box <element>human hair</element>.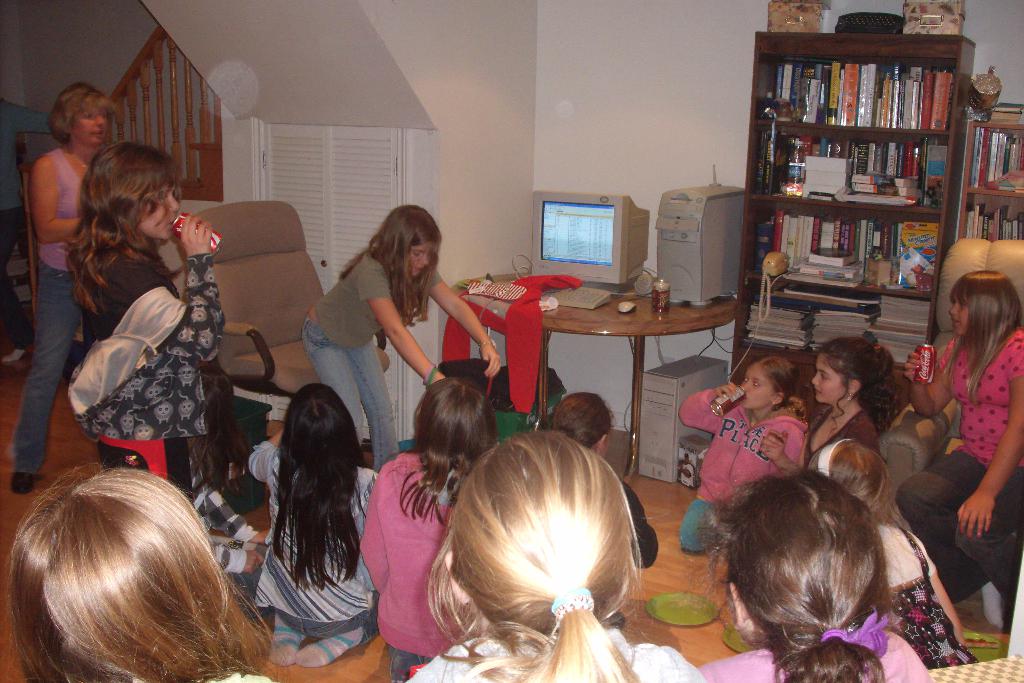
<region>4, 467, 266, 682</region>.
